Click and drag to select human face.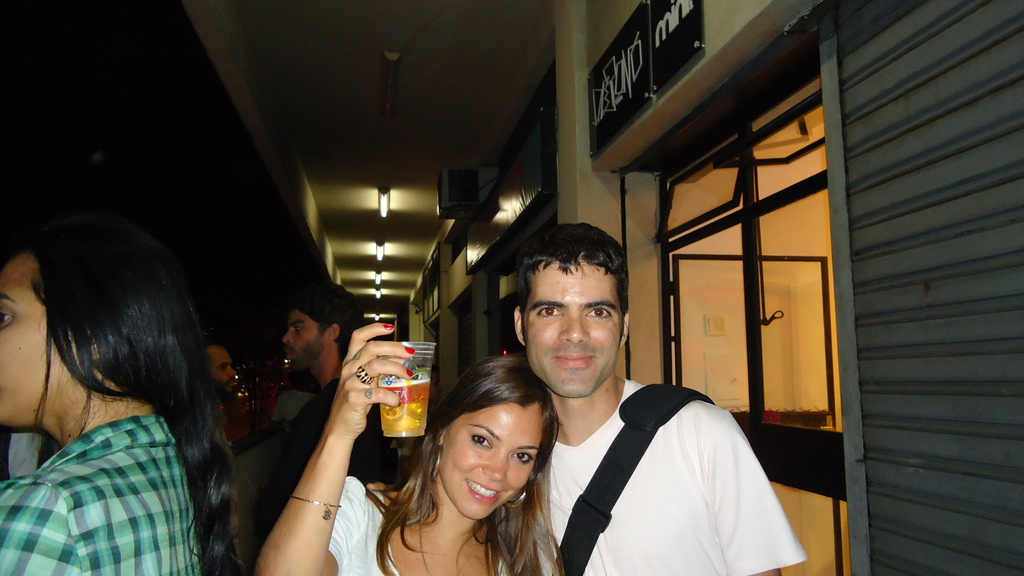
Selection: (0, 243, 65, 431).
